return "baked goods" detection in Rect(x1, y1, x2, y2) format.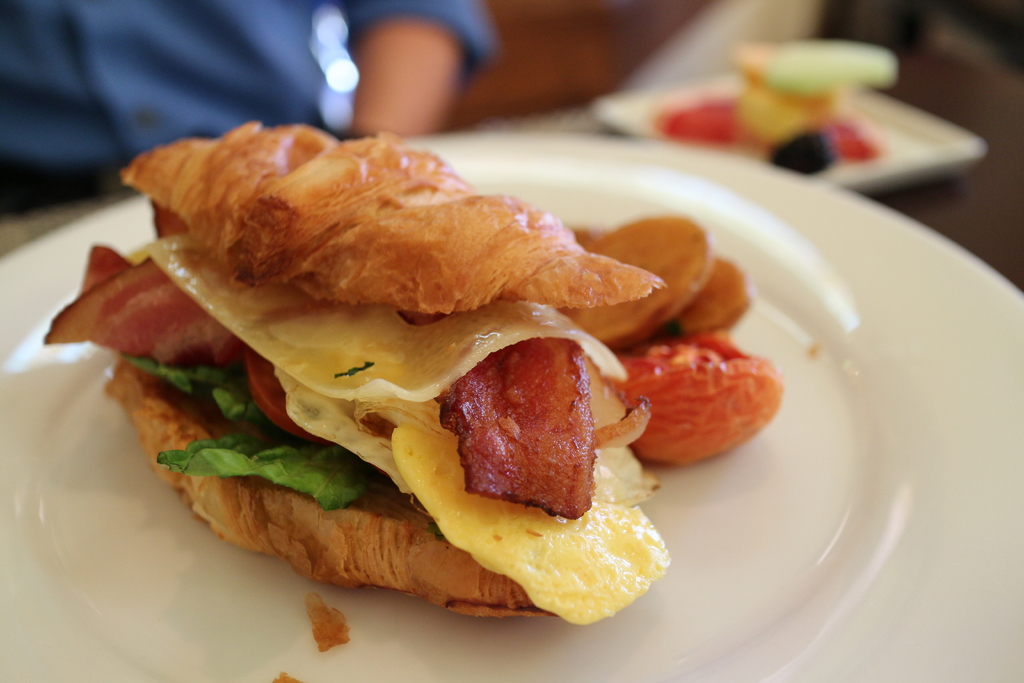
Rect(84, 116, 790, 641).
